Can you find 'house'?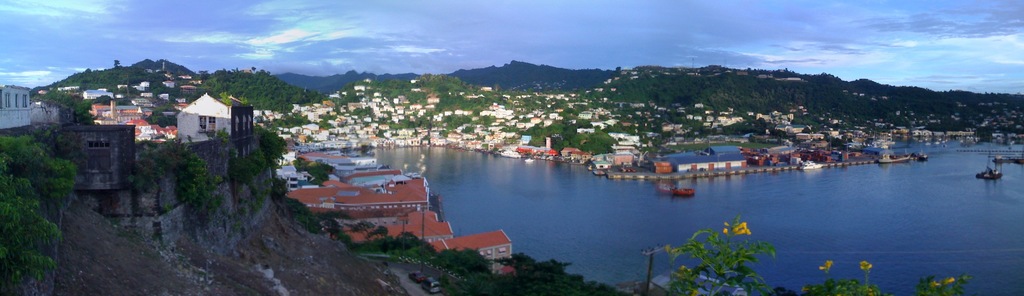
Yes, bounding box: [175,94,252,159].
